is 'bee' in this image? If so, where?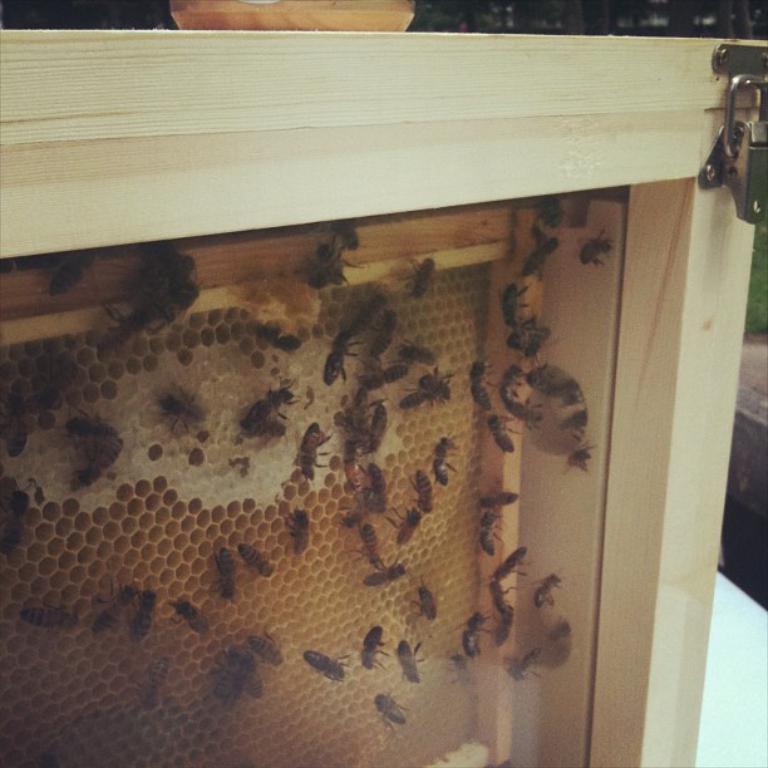
Yes, at {"x1": 545, "y1": 622, "x2": 571, "y2": 643}.
